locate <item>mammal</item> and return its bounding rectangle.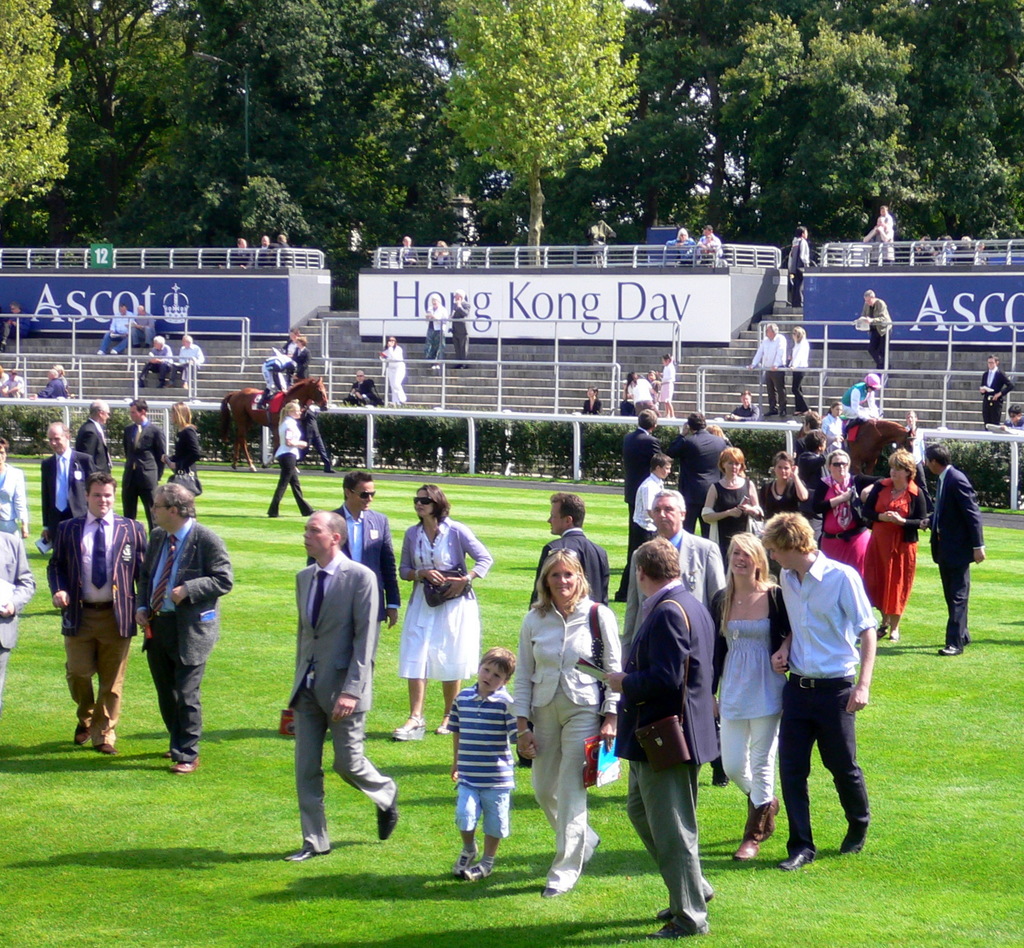
708,423,732,446.
